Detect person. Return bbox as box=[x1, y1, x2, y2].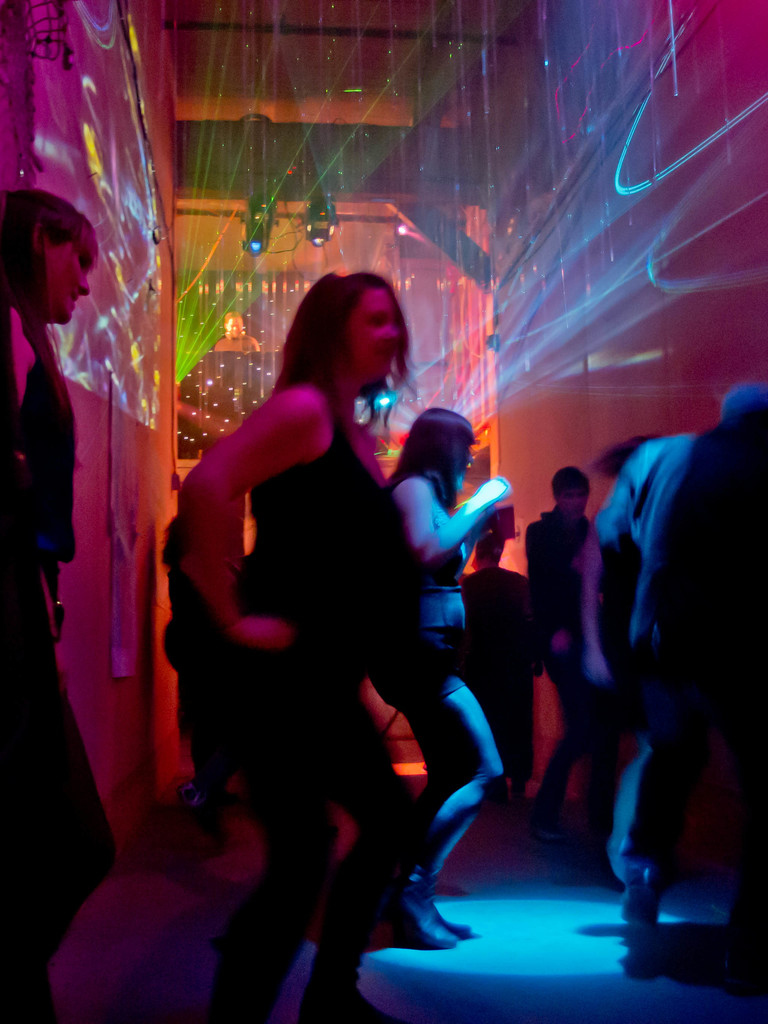
box=[365, 410, 517, 949].
